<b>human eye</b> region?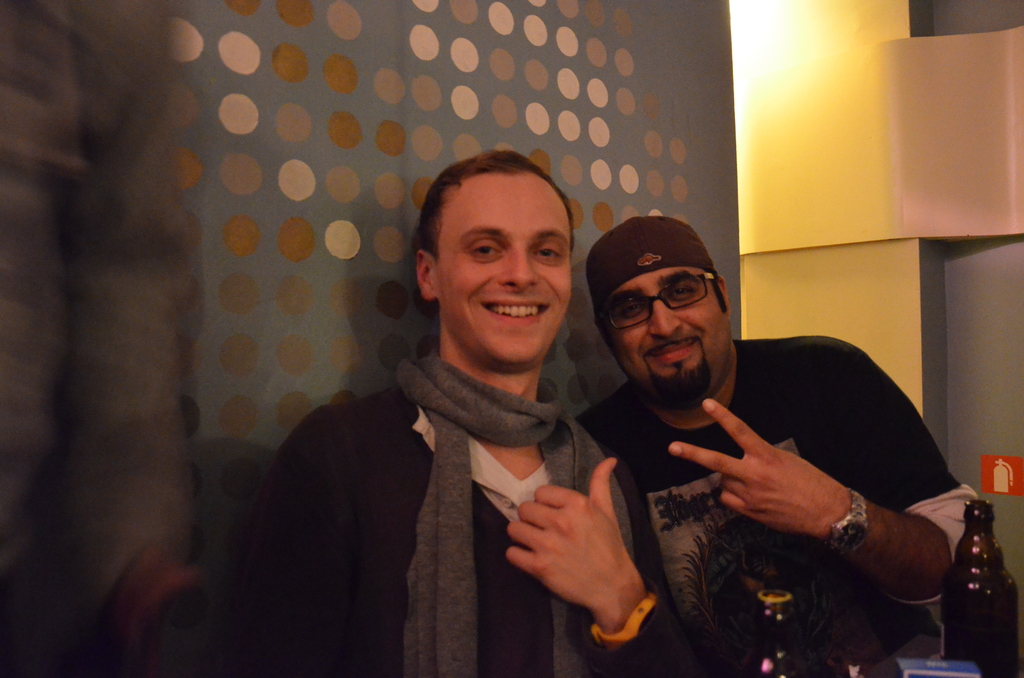
[472, 235, 503, 266]
